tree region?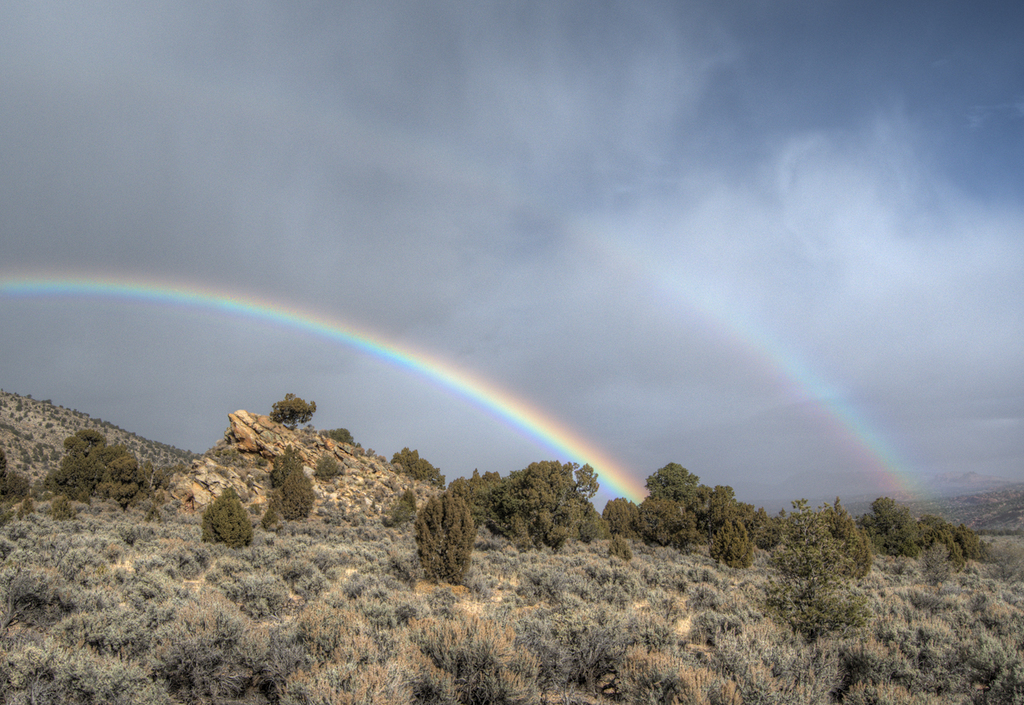
box(384, 484, 418, 526)
